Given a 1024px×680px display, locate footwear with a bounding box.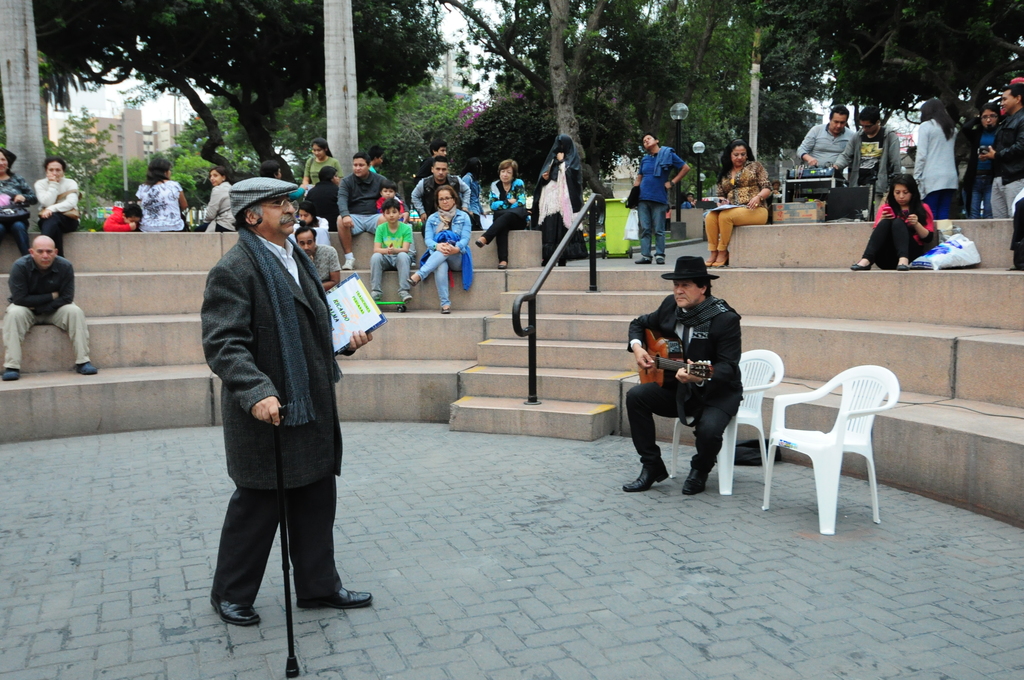
Located: x1=404 y1=295 x2=414 y2=300.
